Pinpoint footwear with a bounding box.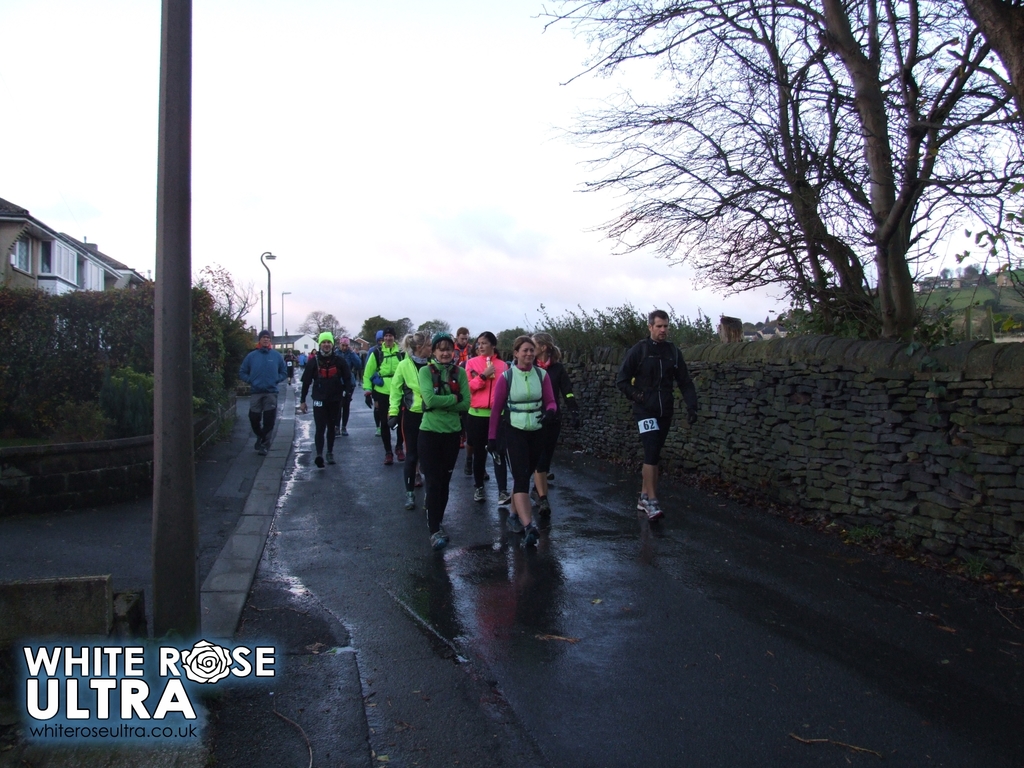
[left=397, top=446, right=406, bottom=462].
